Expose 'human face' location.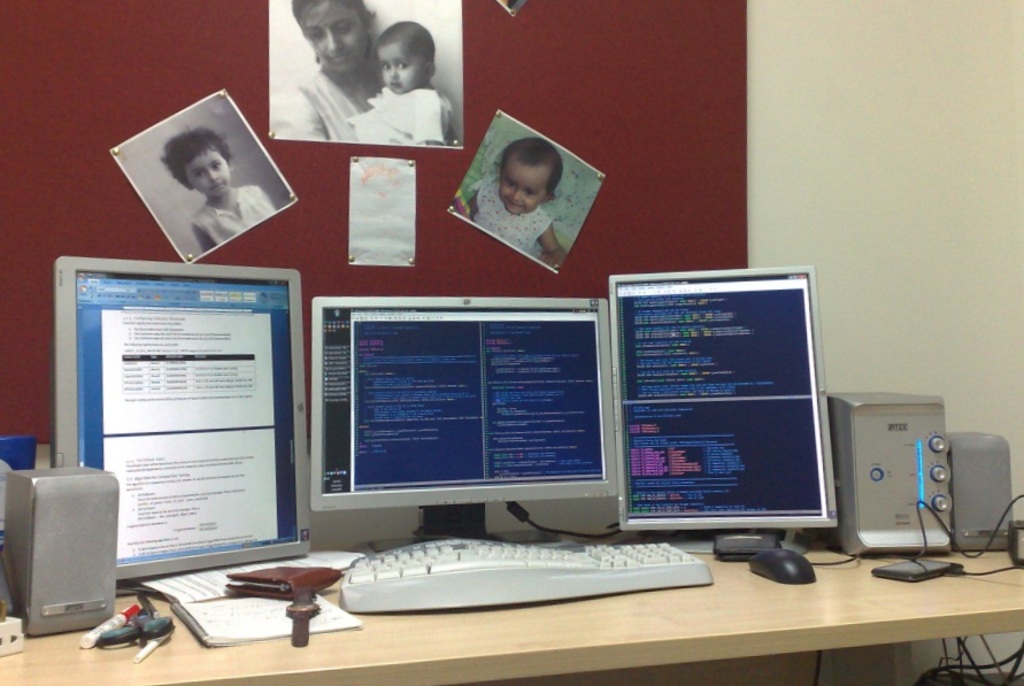
Exposed at bbox=[377, 40, 417, 93].
